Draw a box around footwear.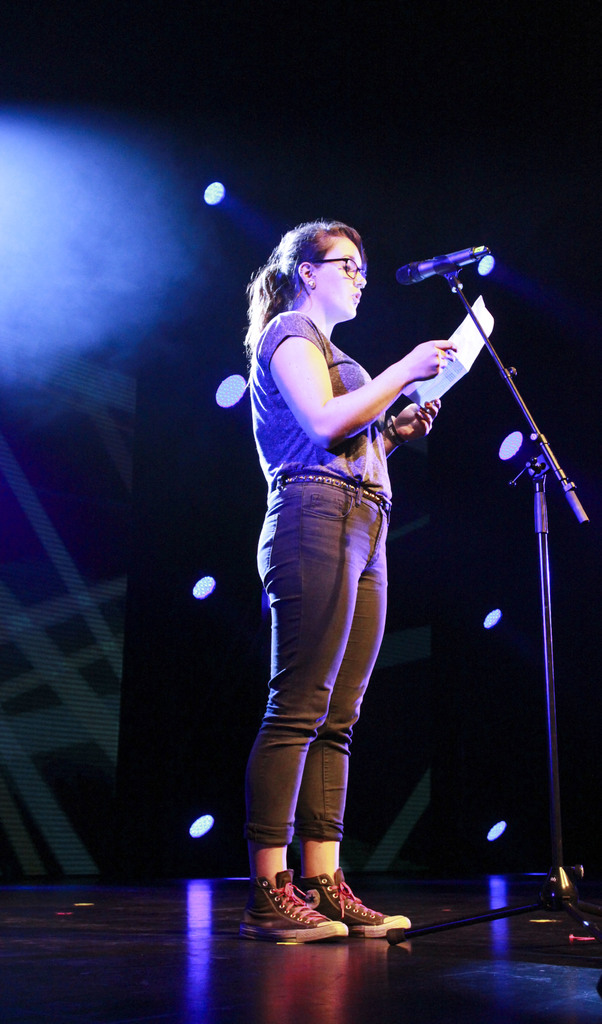
301 863 411 939.
